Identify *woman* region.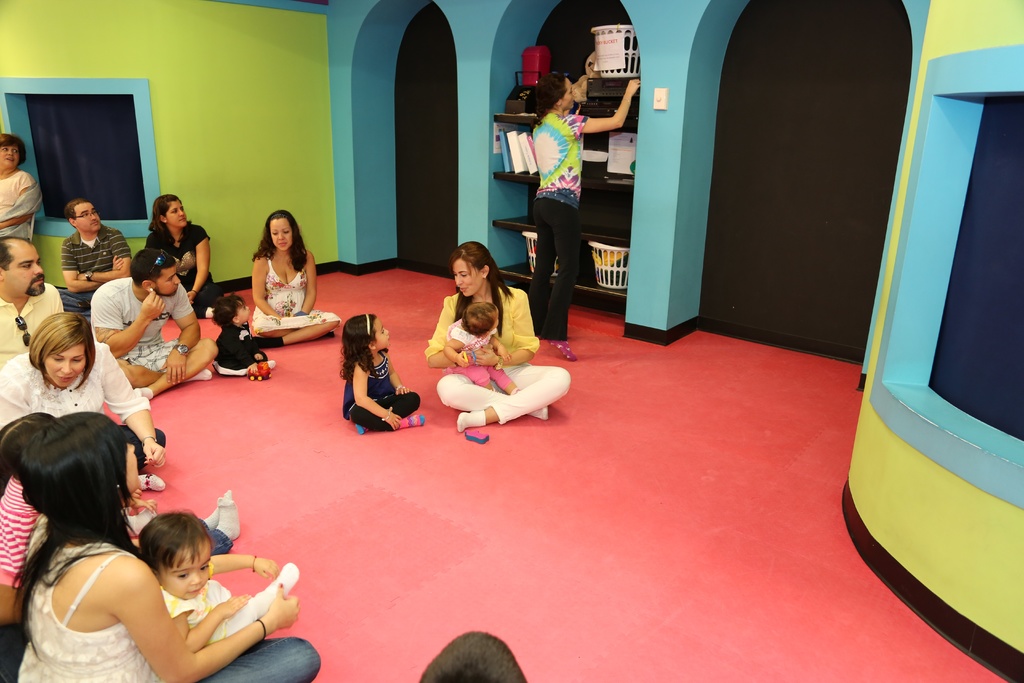
Region: l=523, t=75, r=643, b=348.
